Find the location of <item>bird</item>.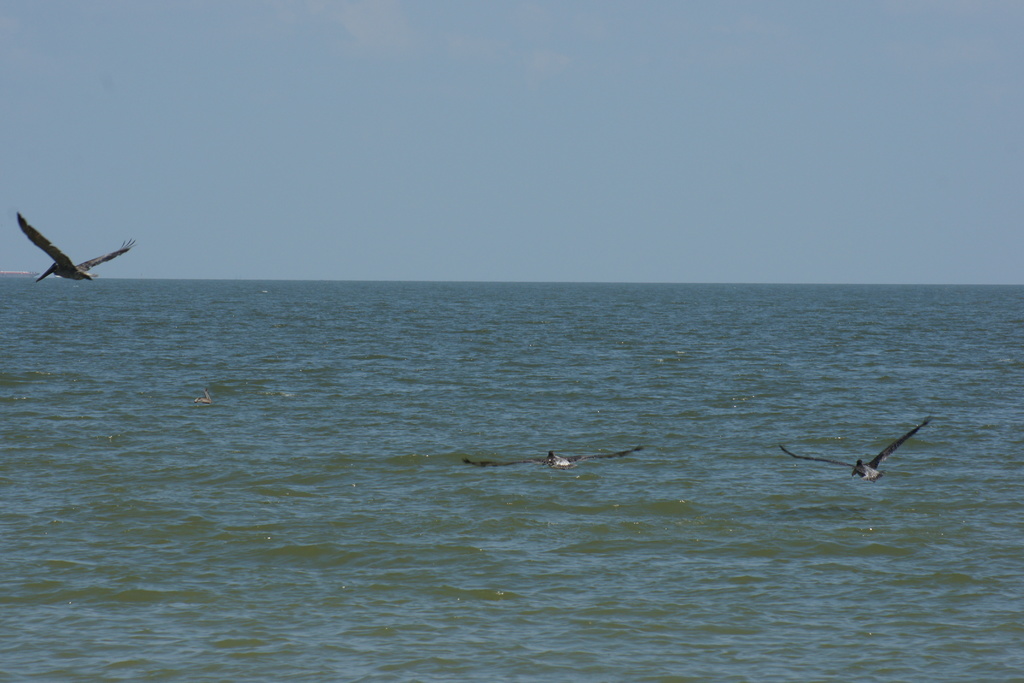
Location: BBox(12, 204, 140, 286).
